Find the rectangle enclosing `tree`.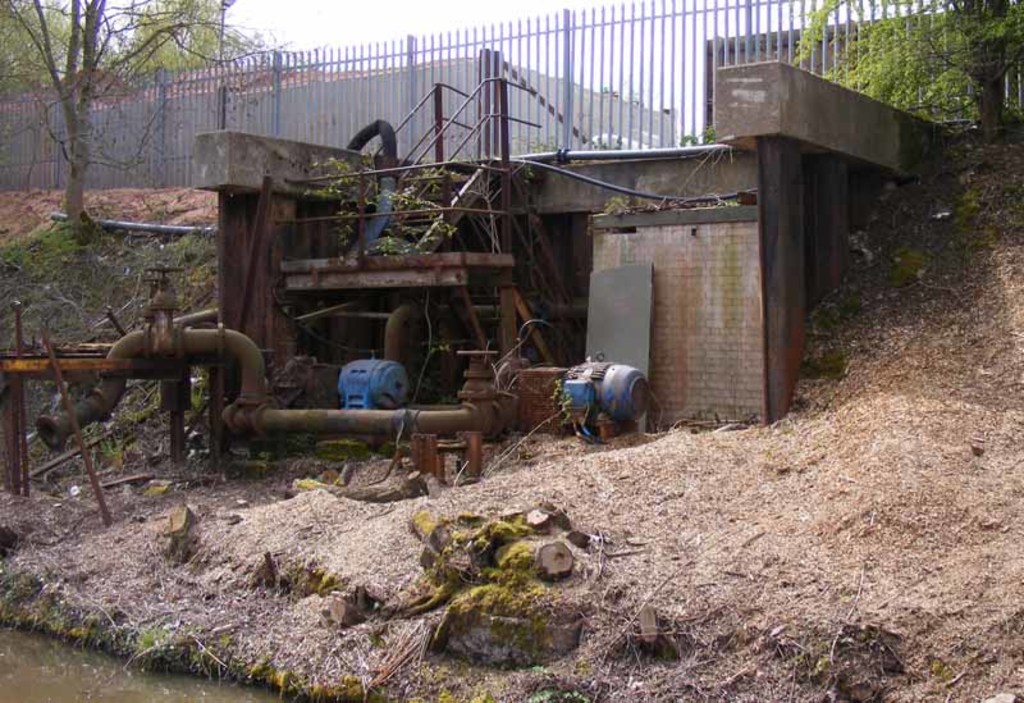
[0, 0, 288, 224].
